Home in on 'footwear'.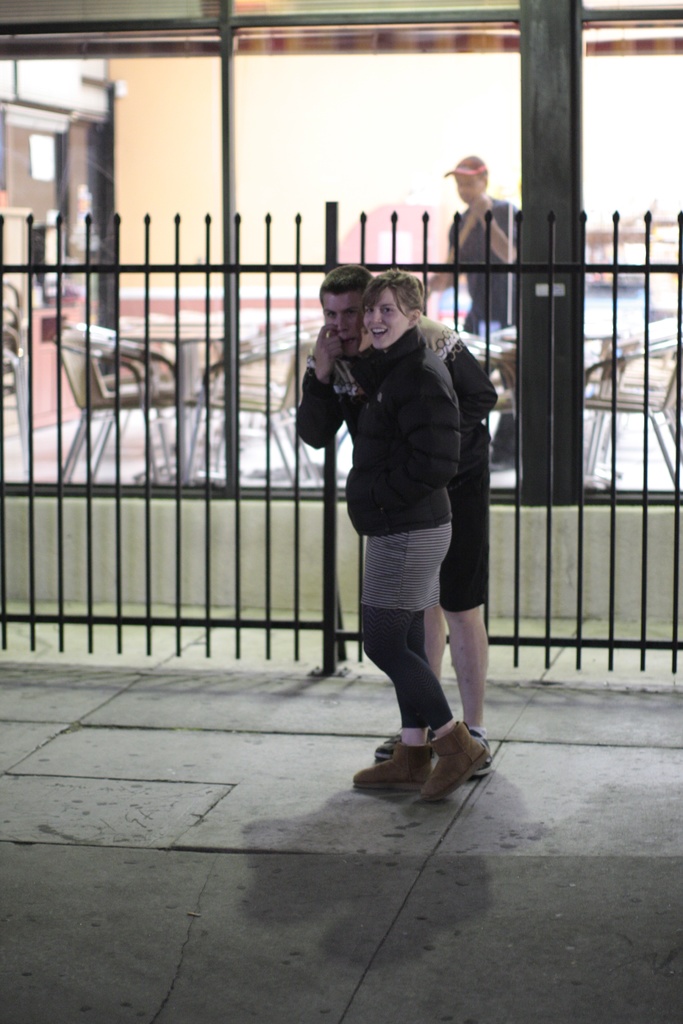
Homed in at <region>475, 729, 496, 776</region>.
